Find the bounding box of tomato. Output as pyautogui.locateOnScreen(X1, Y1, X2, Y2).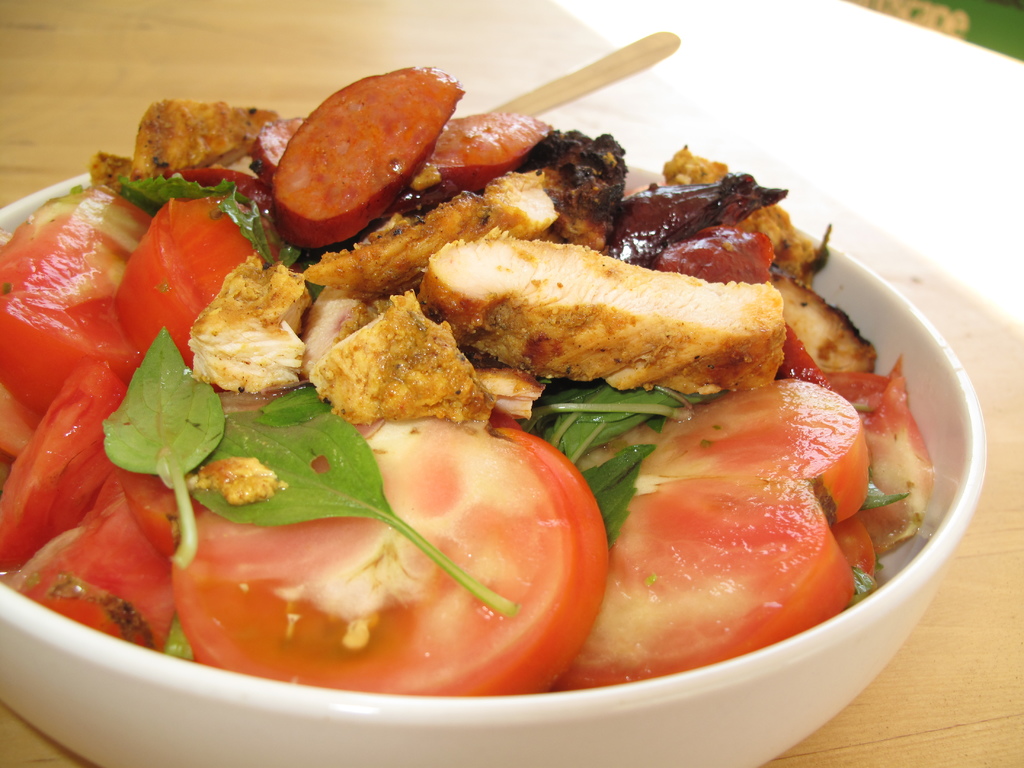
pyautogui.locateOnScreen(549, 379, 872, 687).
